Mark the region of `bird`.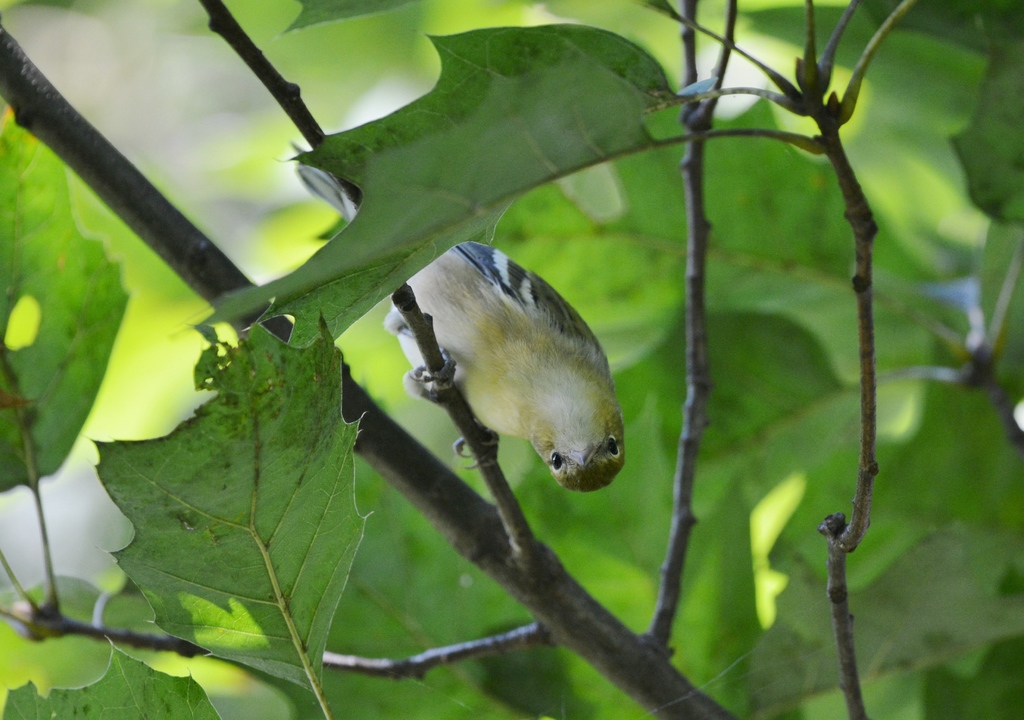
Region: (303,172,630,497).
